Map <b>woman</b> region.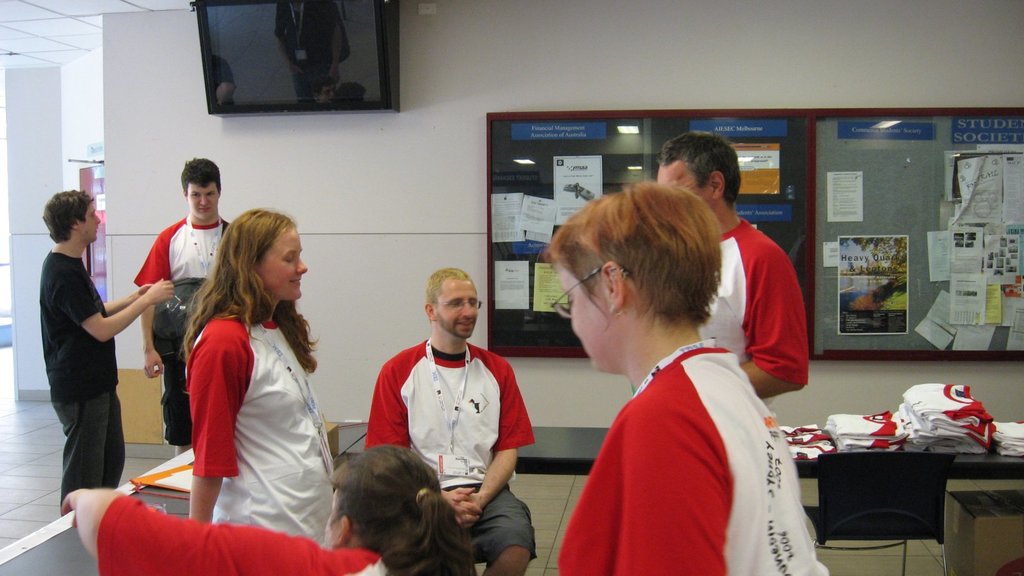
Mapped to <box>556,178,832,575</box>.
